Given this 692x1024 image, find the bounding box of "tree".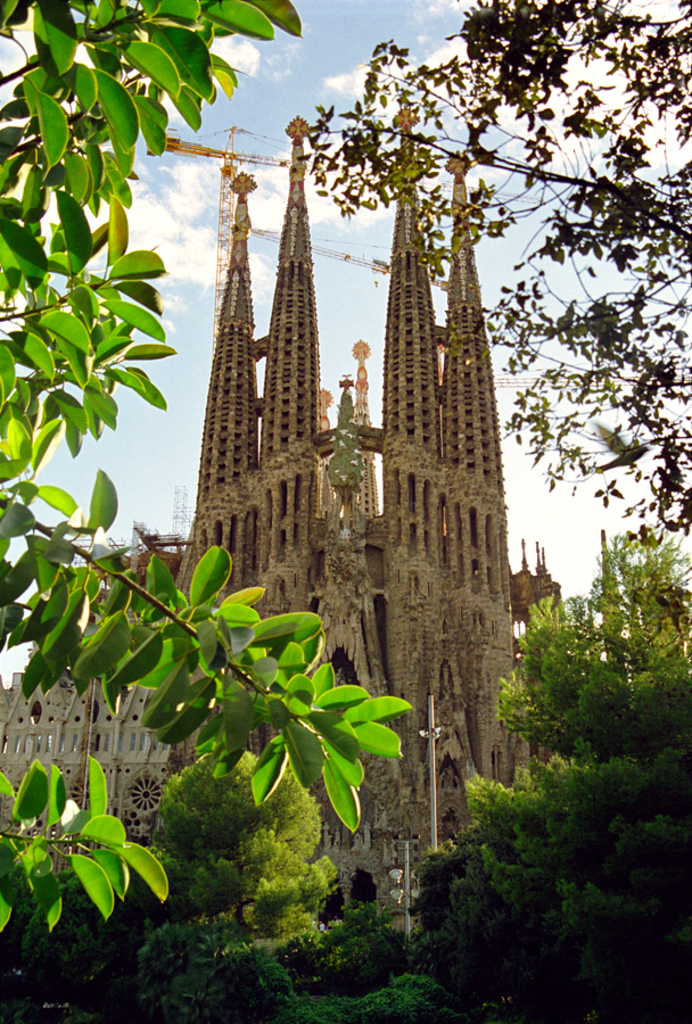
Rect(282, 0, 691, 530).
